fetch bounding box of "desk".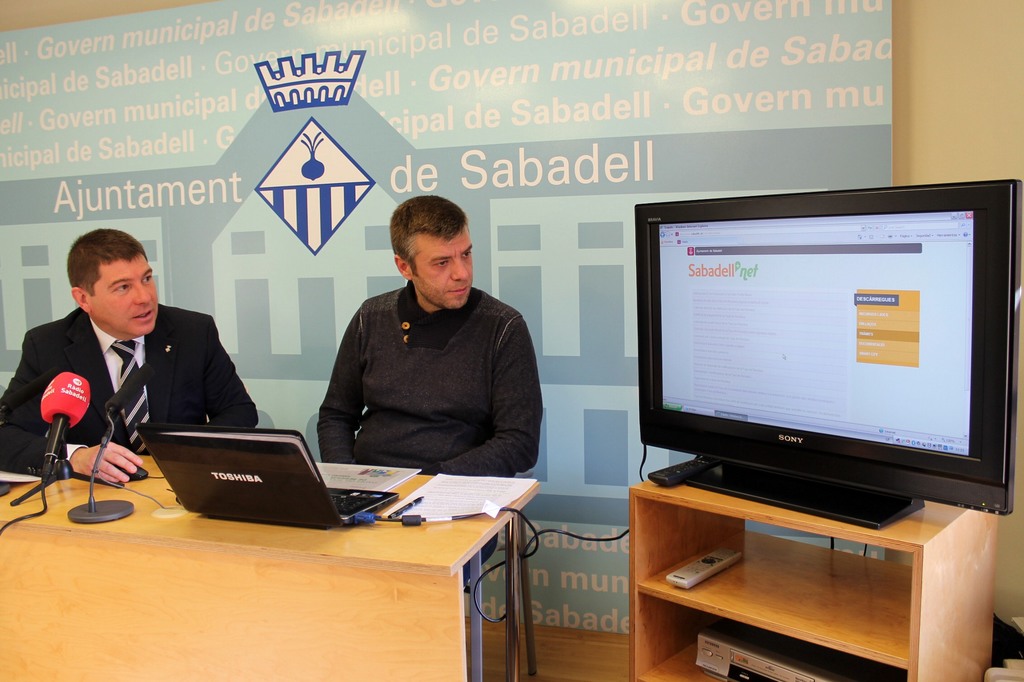
Bbox: box=[0, 444, 539, 681].
